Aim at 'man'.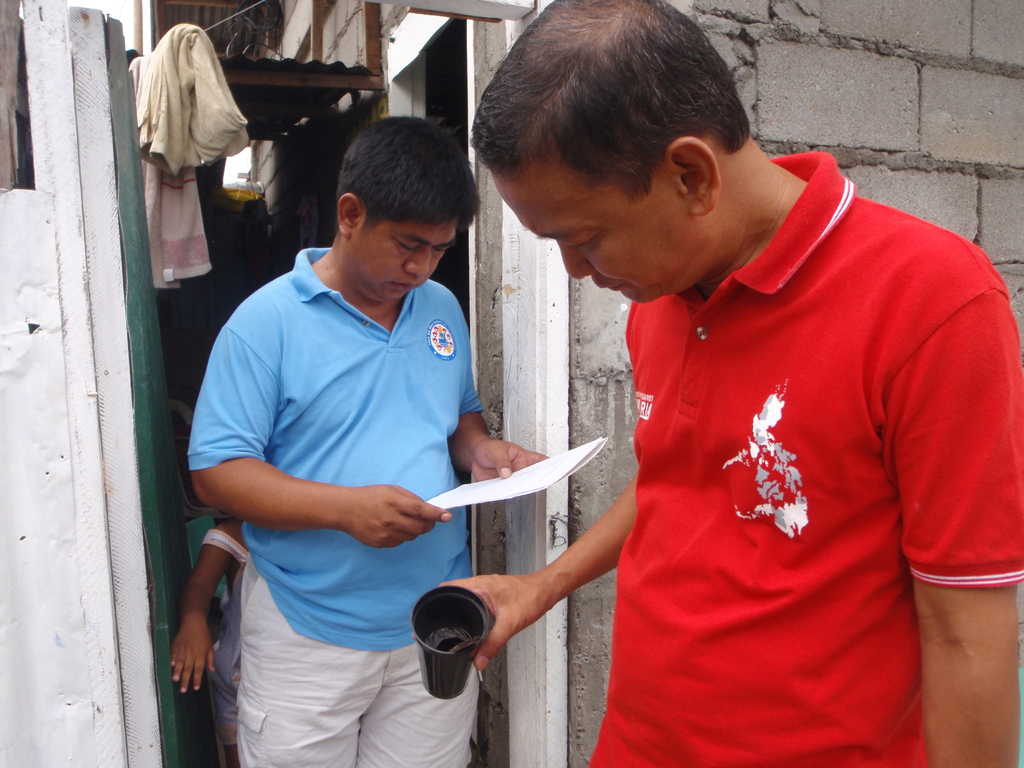
Aimed at BBox(187, 111, 550, 767).
